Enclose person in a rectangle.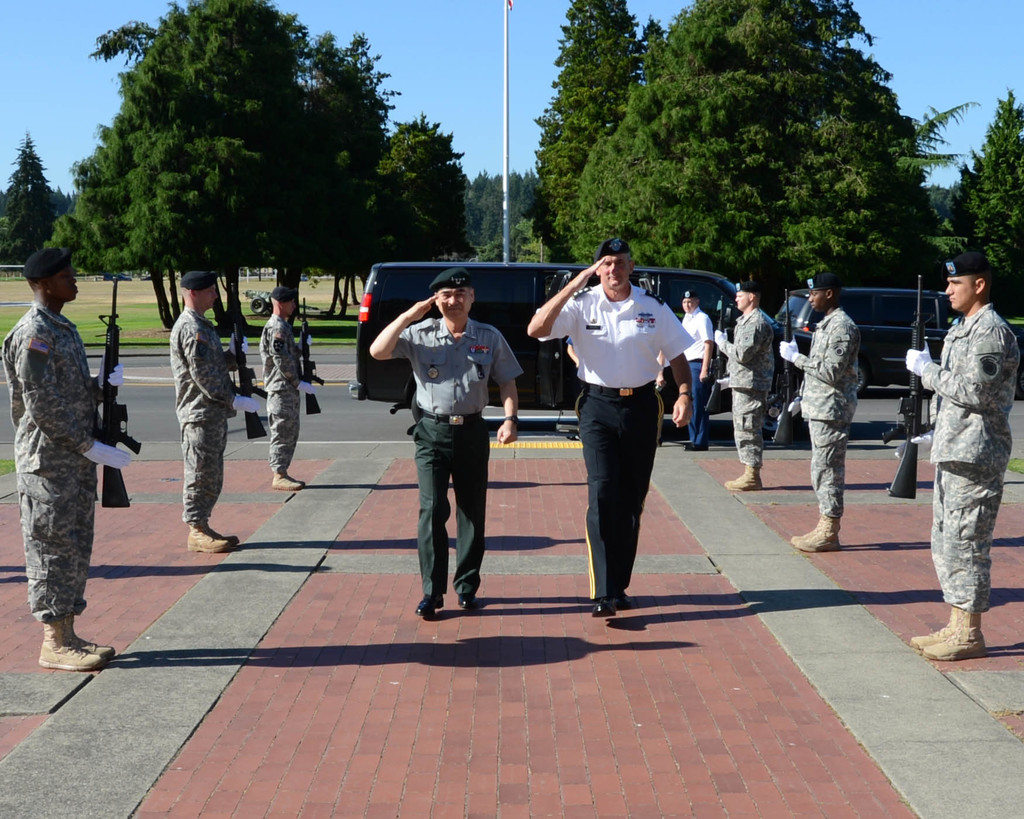
detection(527, 232, 698, 617).
